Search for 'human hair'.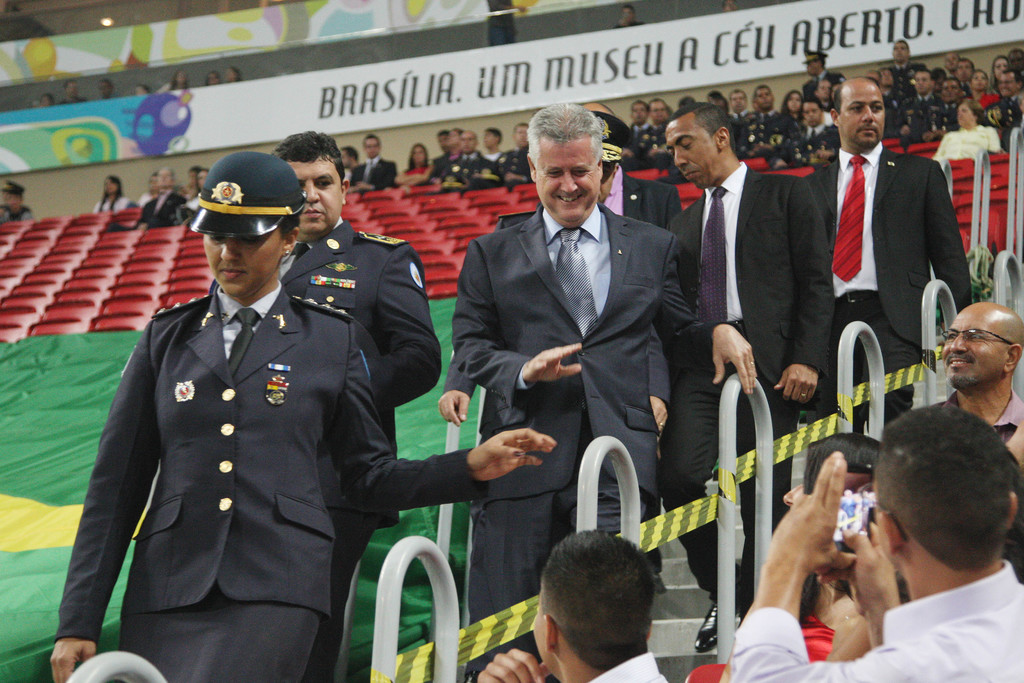
Found at <bbox>526, 99, 606, 178</bbox>.
